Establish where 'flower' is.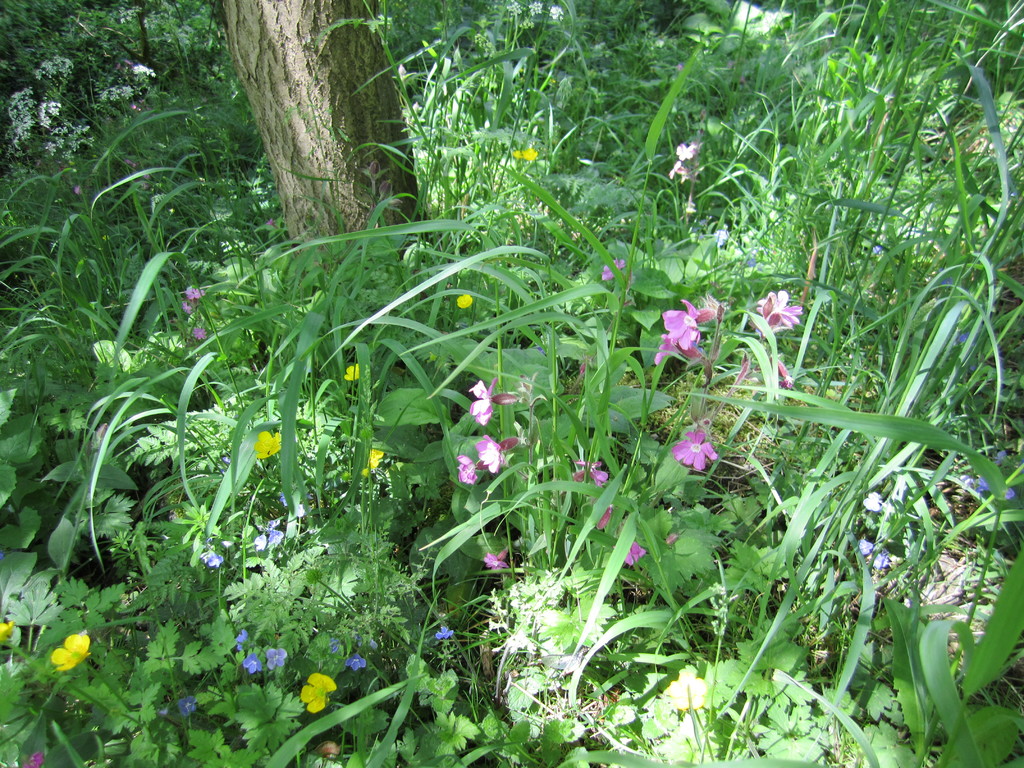
Established at 543 3 565 19.
